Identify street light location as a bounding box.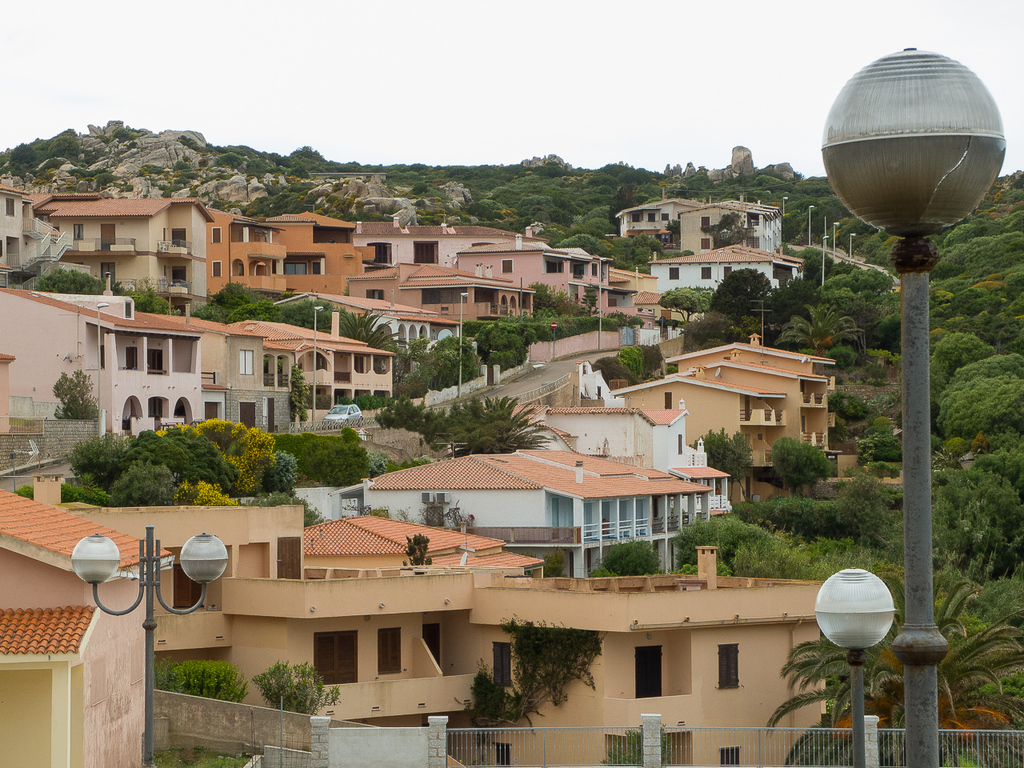
<box>593,252,605,346</box>.
